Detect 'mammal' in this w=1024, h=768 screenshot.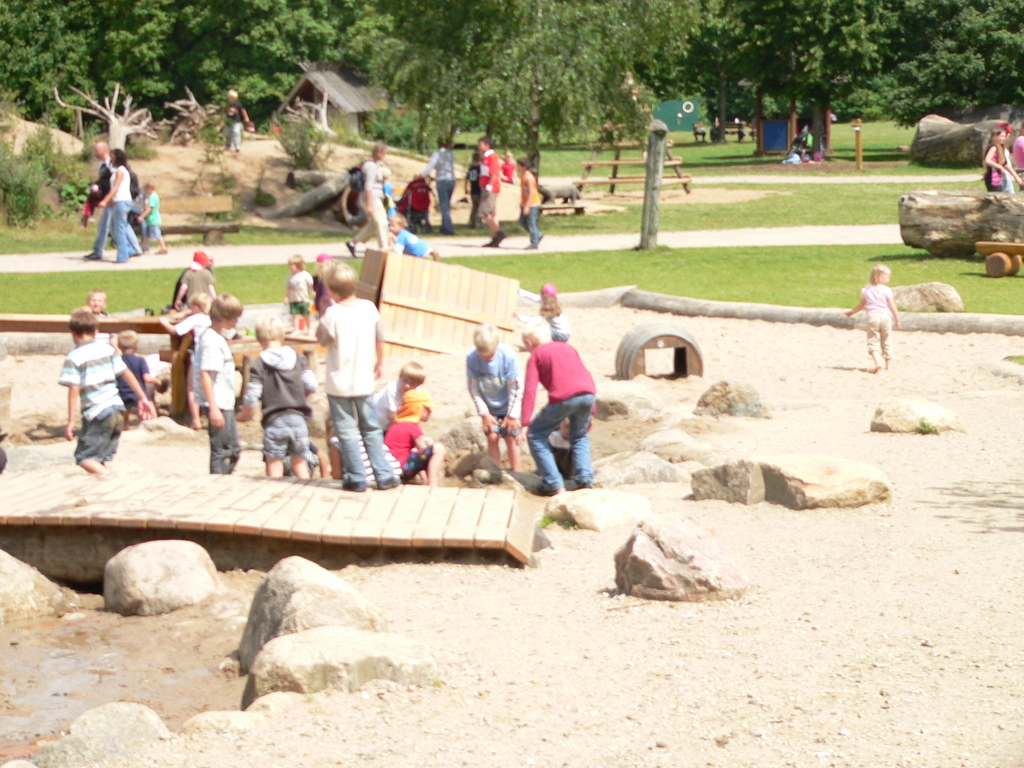
Detection: Rect(389, 179, 442, 259).
